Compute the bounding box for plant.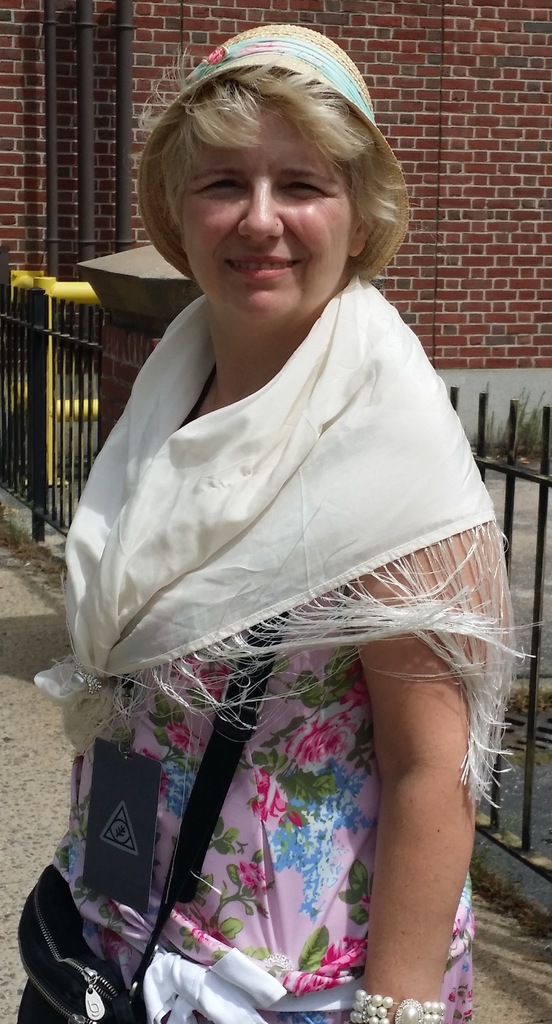
locate(471, 377, 550, 468).
